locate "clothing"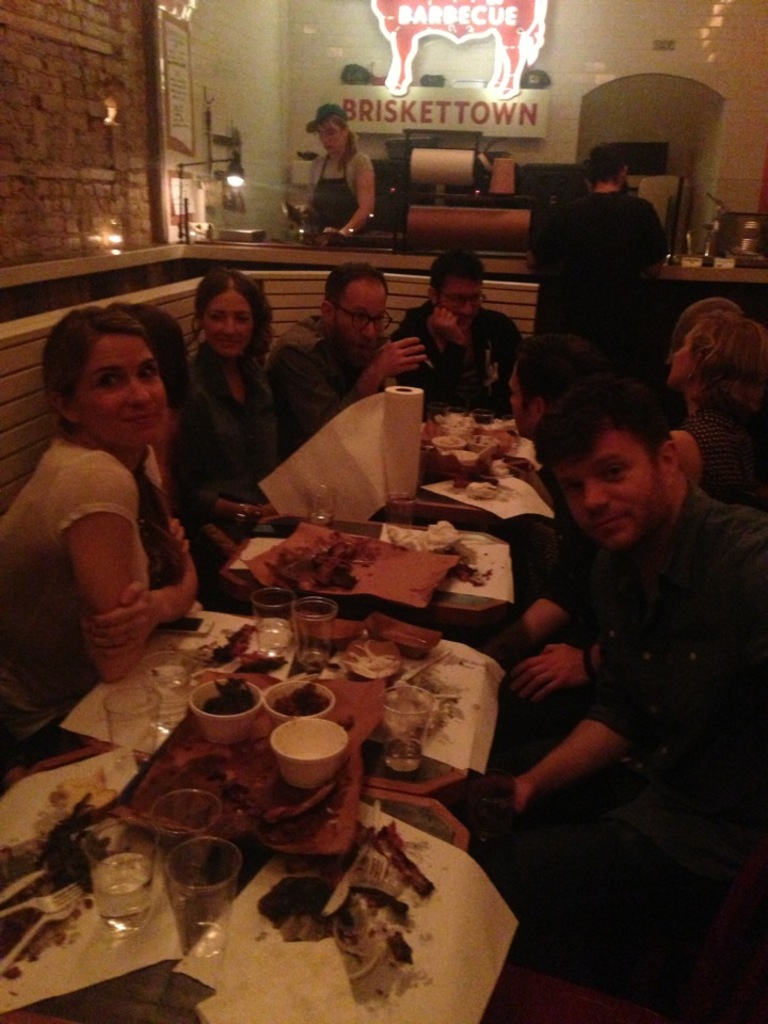
542,176,668,359
